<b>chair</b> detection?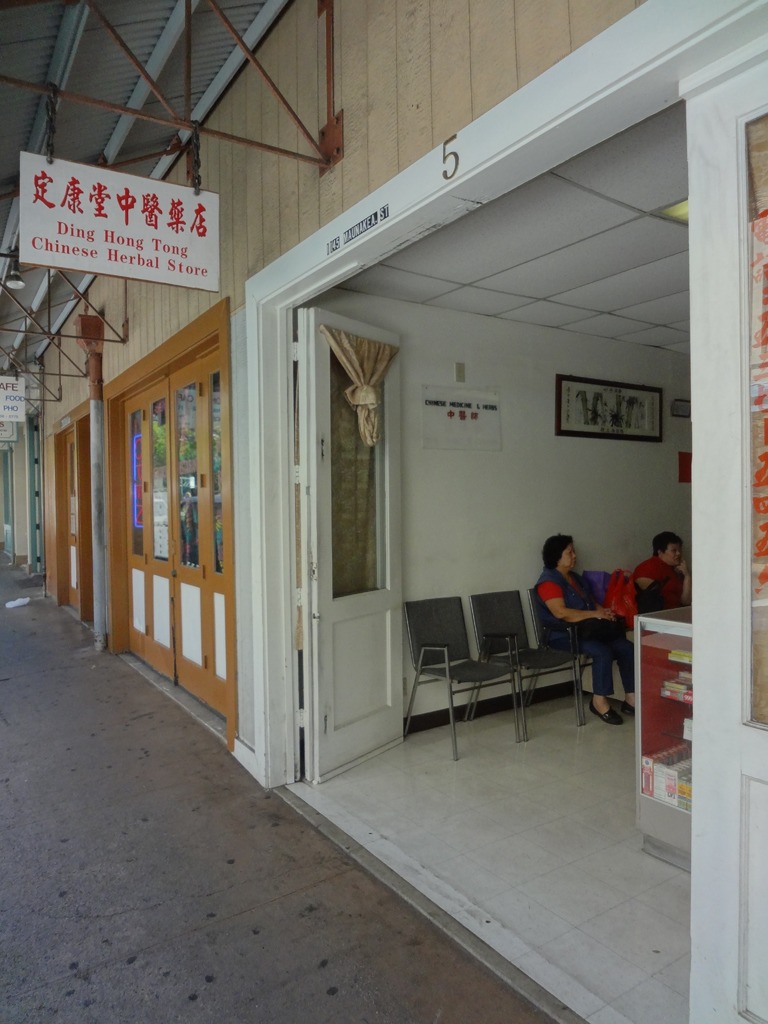
locate(529, 592, 636, 721)
